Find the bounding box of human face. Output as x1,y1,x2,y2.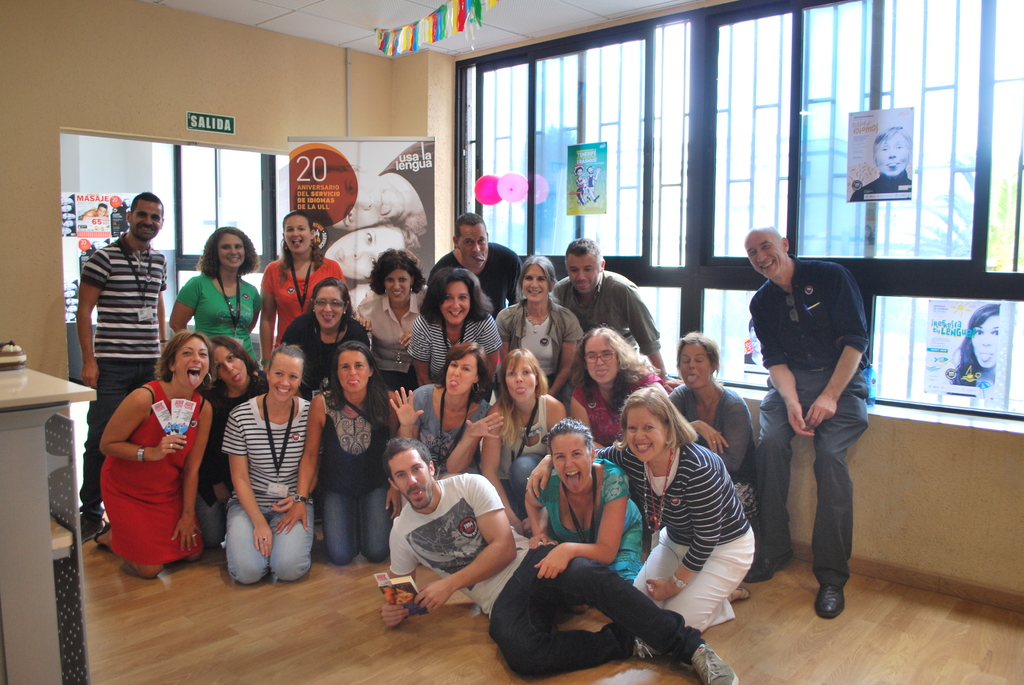
211,346,245,384.
